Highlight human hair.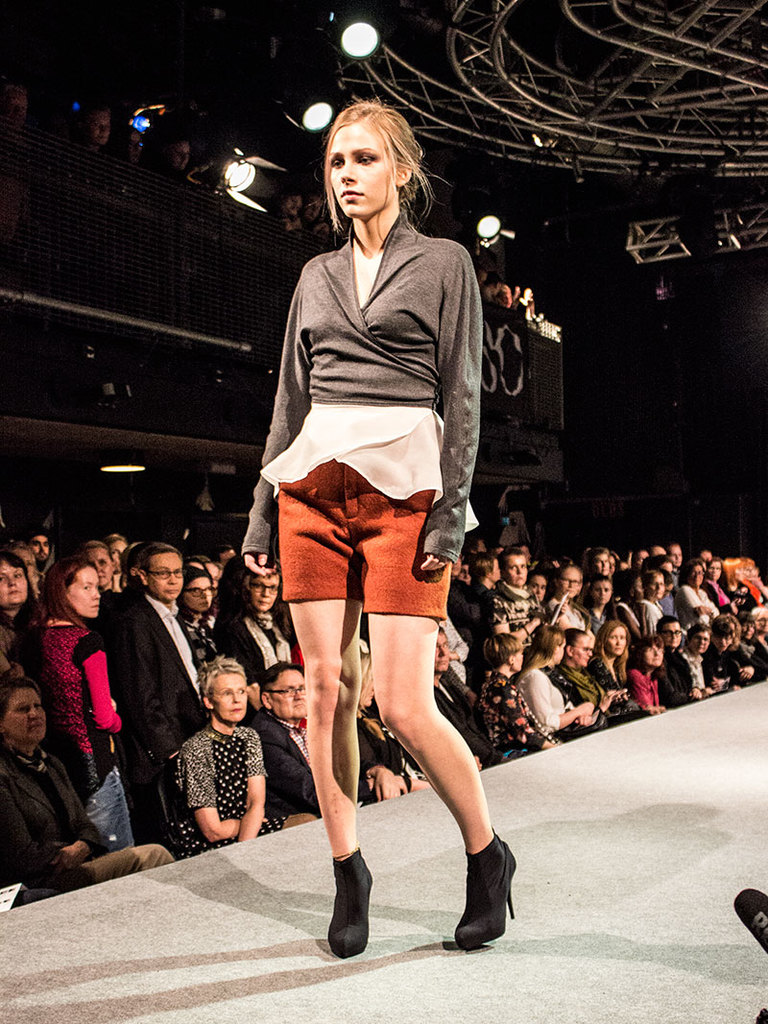
Highlighted region: select_region(566, 627, 589, 654).
